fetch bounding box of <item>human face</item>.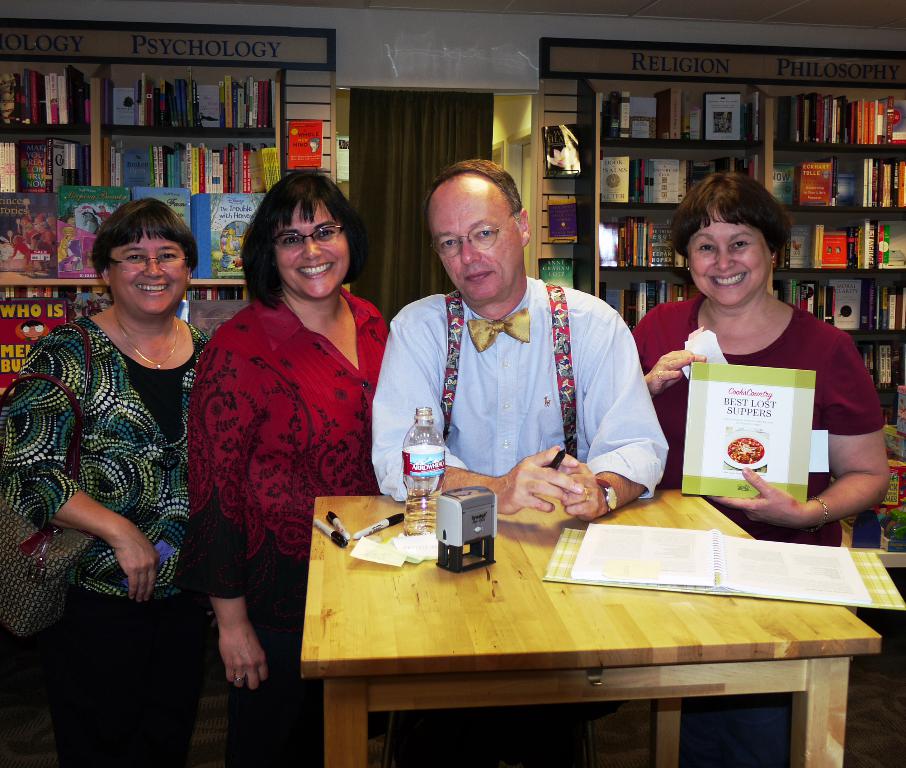
Bbox: (left=107, top=224, right=186, bottom=315).
